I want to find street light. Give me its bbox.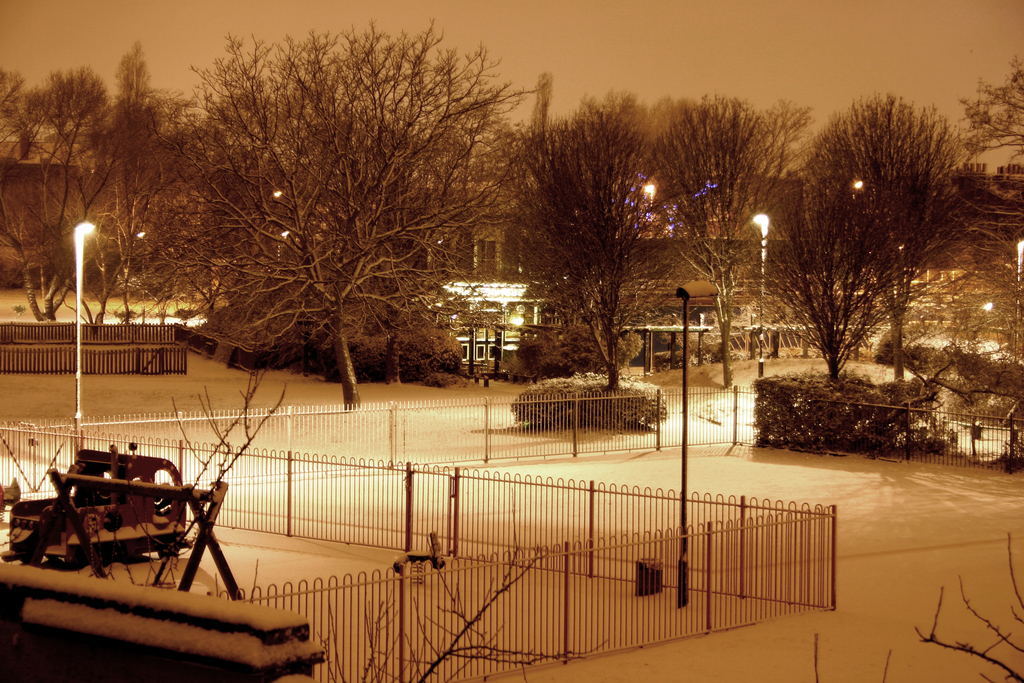
Rect(668, 288, 694, 612).
